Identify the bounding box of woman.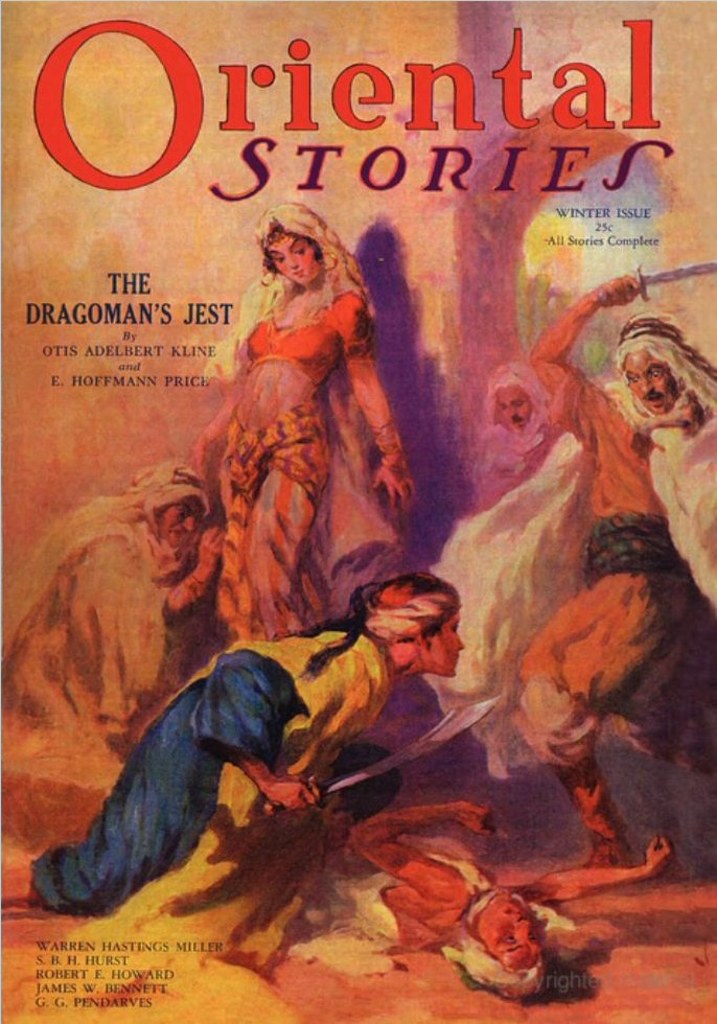
l=155, t=187, r=421, b=654.
